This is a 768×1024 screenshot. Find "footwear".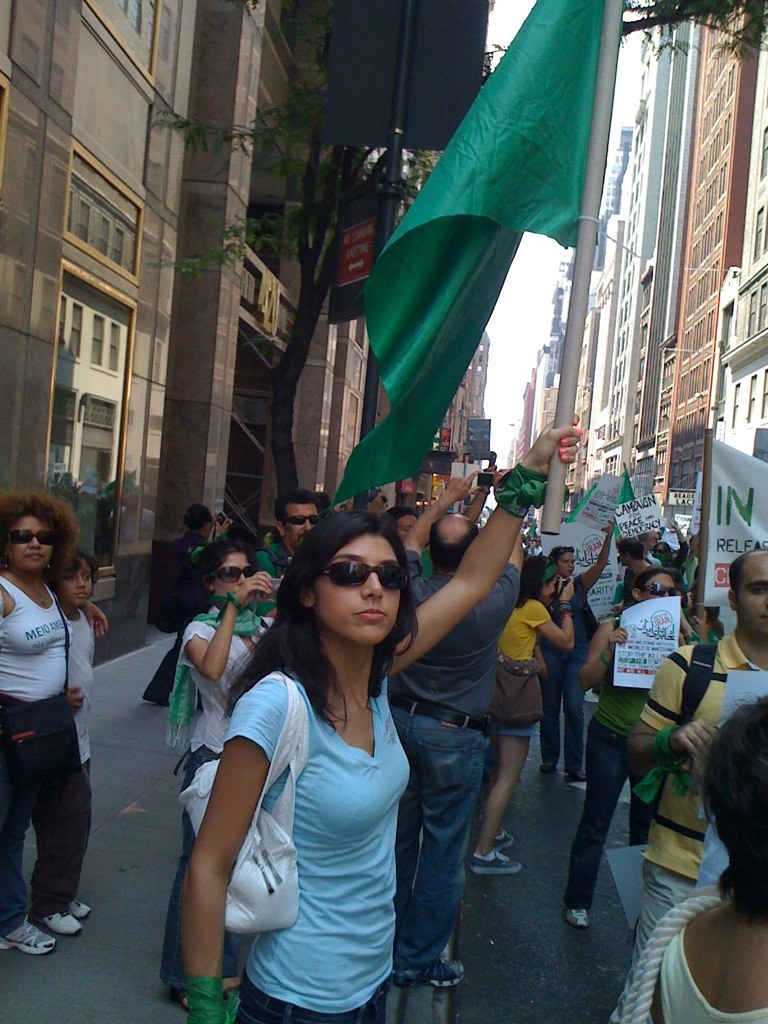
Bounding box: (x1=580, y1=689, x2=601, y2=701).
